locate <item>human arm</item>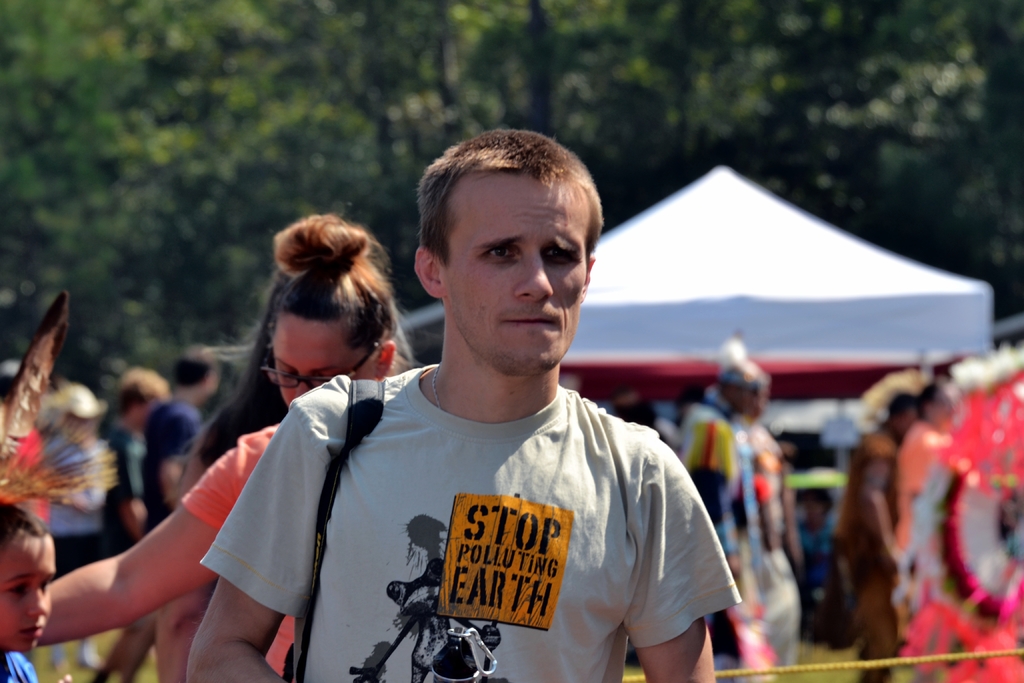
[left=38, top=425, right=278, bottom=656]
